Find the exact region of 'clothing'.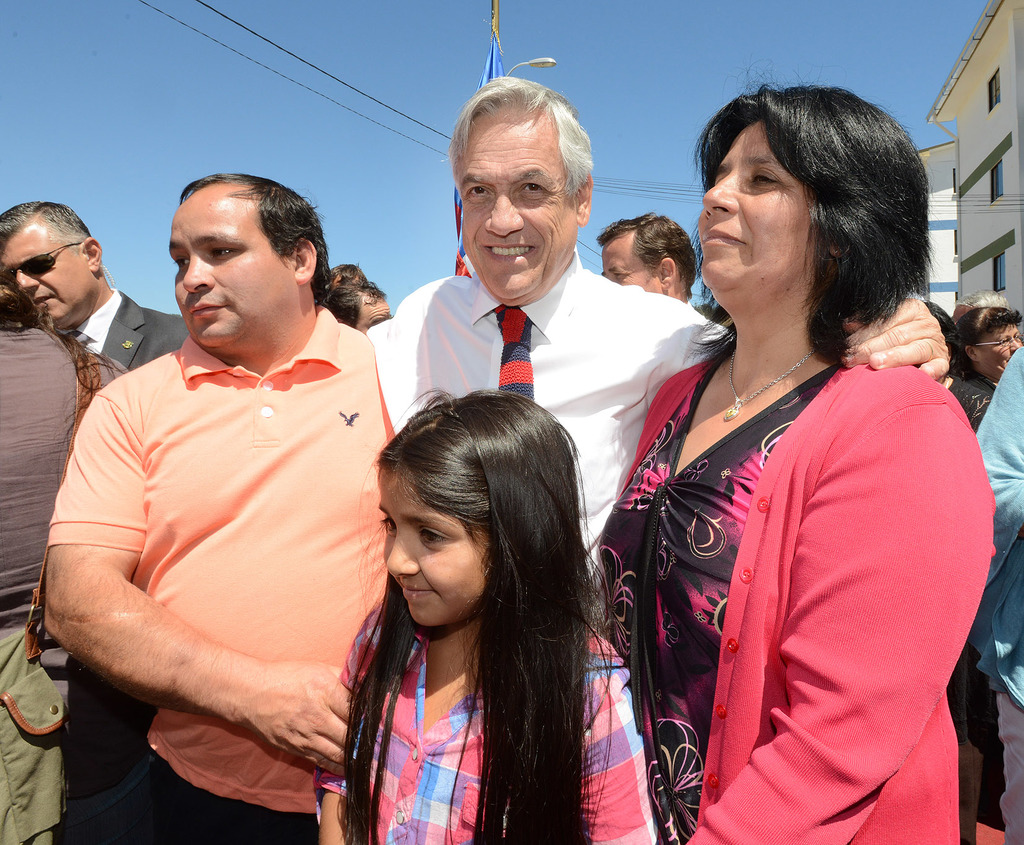
Exact region: [598, 351, 981, 844].
